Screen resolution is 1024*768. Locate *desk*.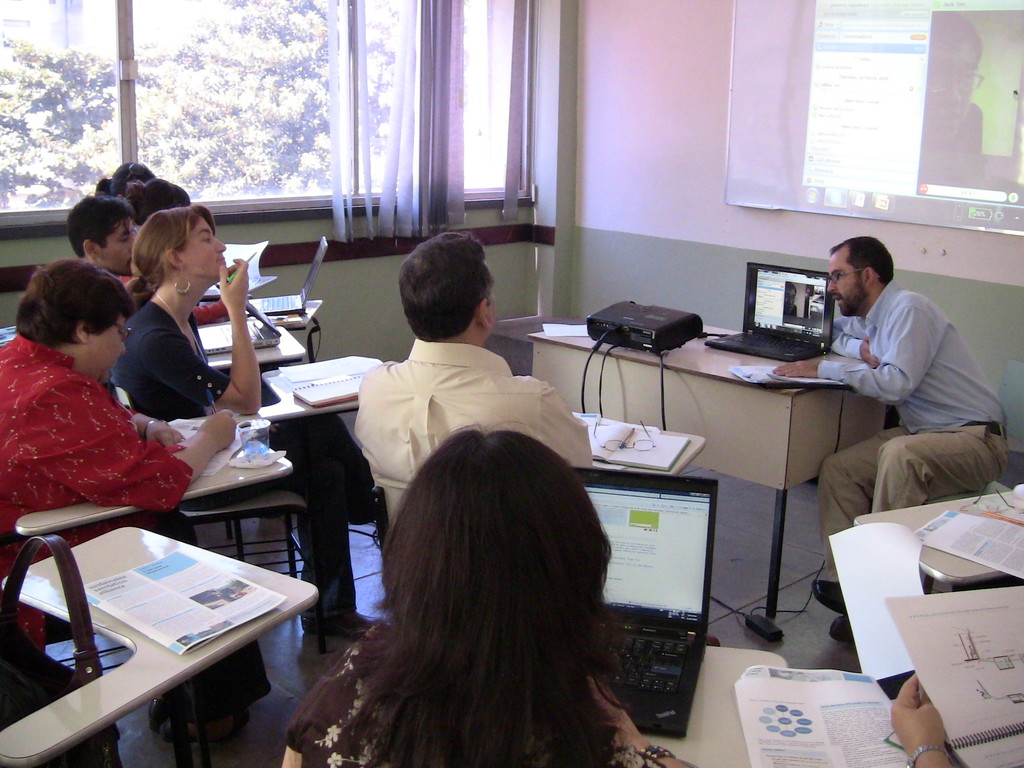
select_region(527, 324, 888, 637).
